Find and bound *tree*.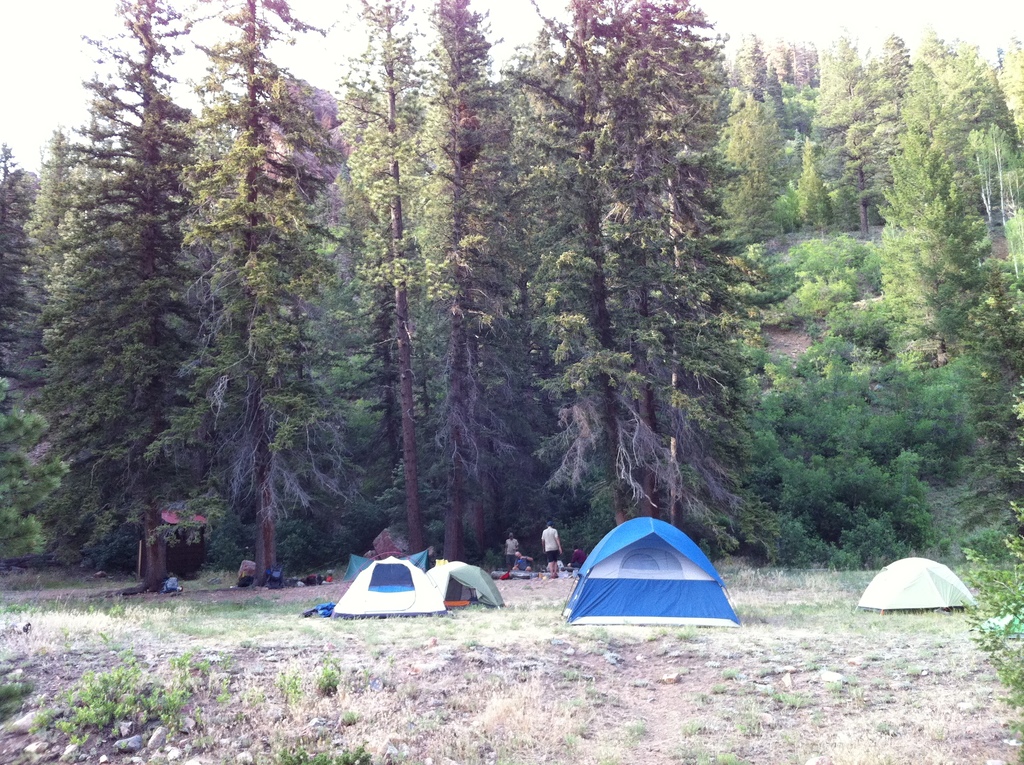
Bound: 0/0/1023/563.
